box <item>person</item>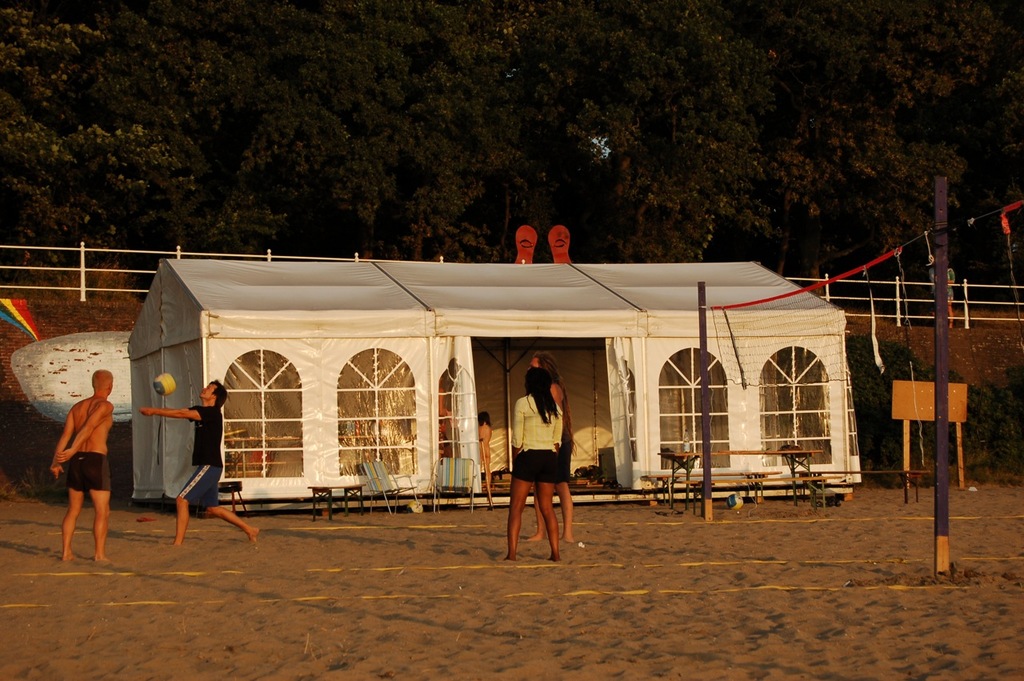
locate(473, 409, 493, 489)
